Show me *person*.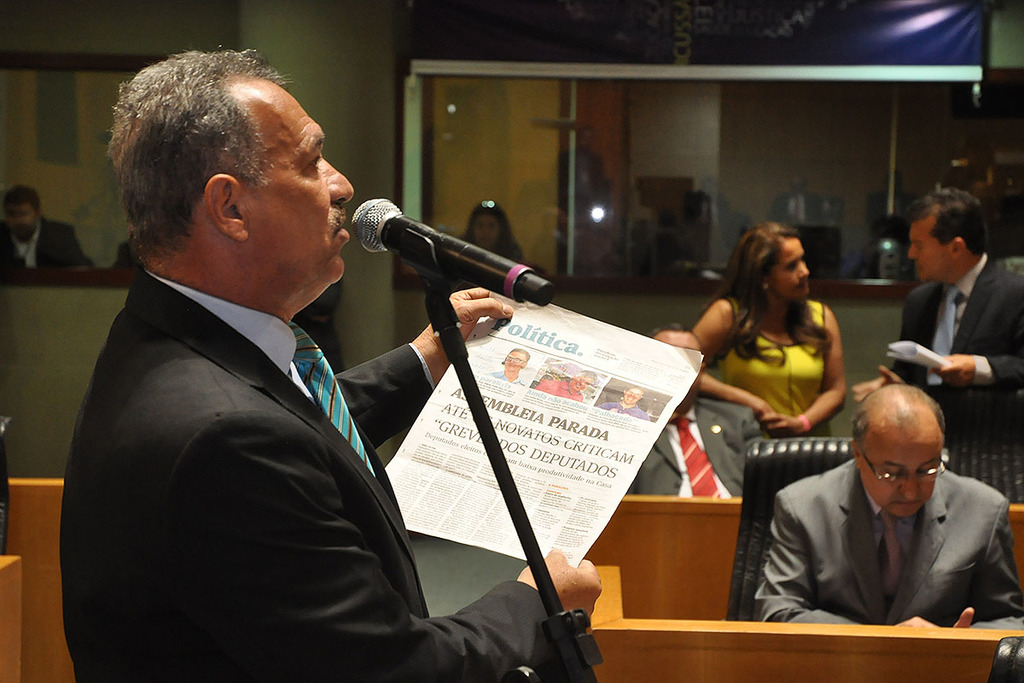
*person* is here: region(1, 182, 84, 272).
